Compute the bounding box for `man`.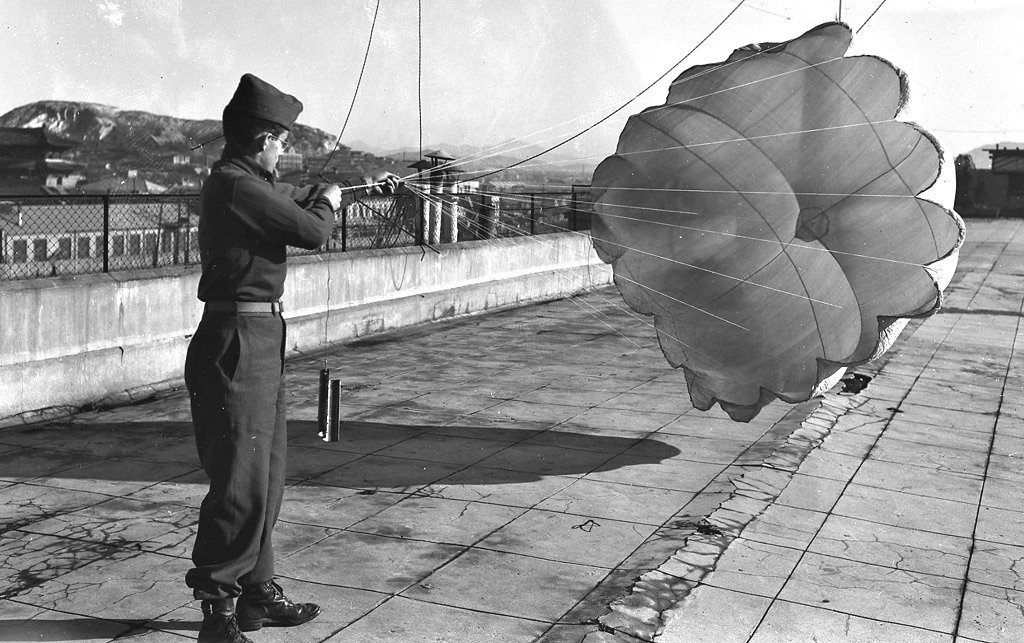
x1=176 y1=75 x2=404 y2=642.
